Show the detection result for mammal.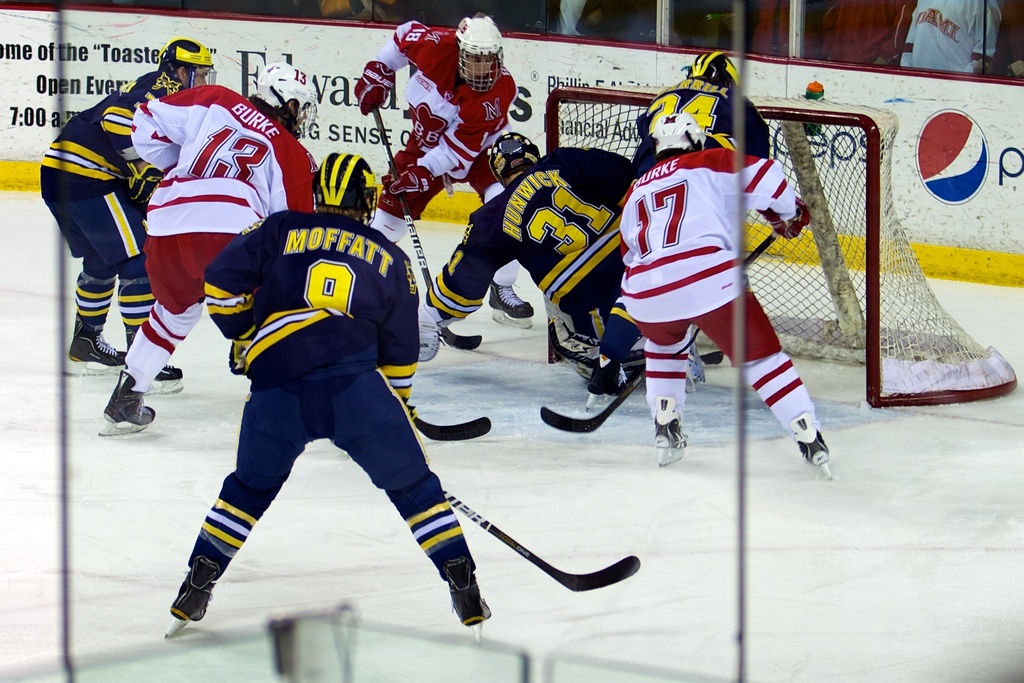
l=899, t=0, r=993, b=73.
